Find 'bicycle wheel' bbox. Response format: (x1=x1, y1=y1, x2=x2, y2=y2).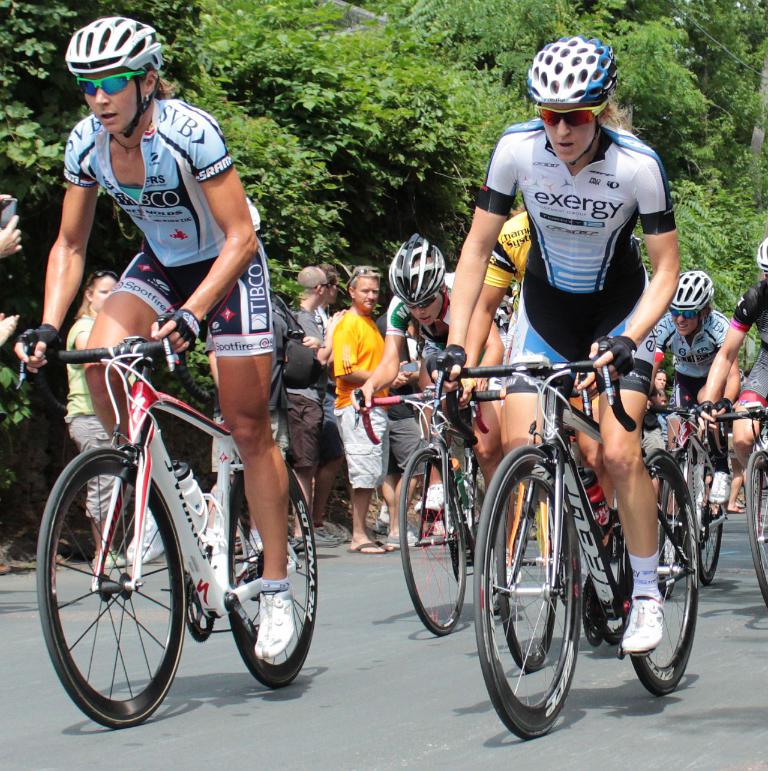
(x1=469, y1=442, x2=583, y2=743).
